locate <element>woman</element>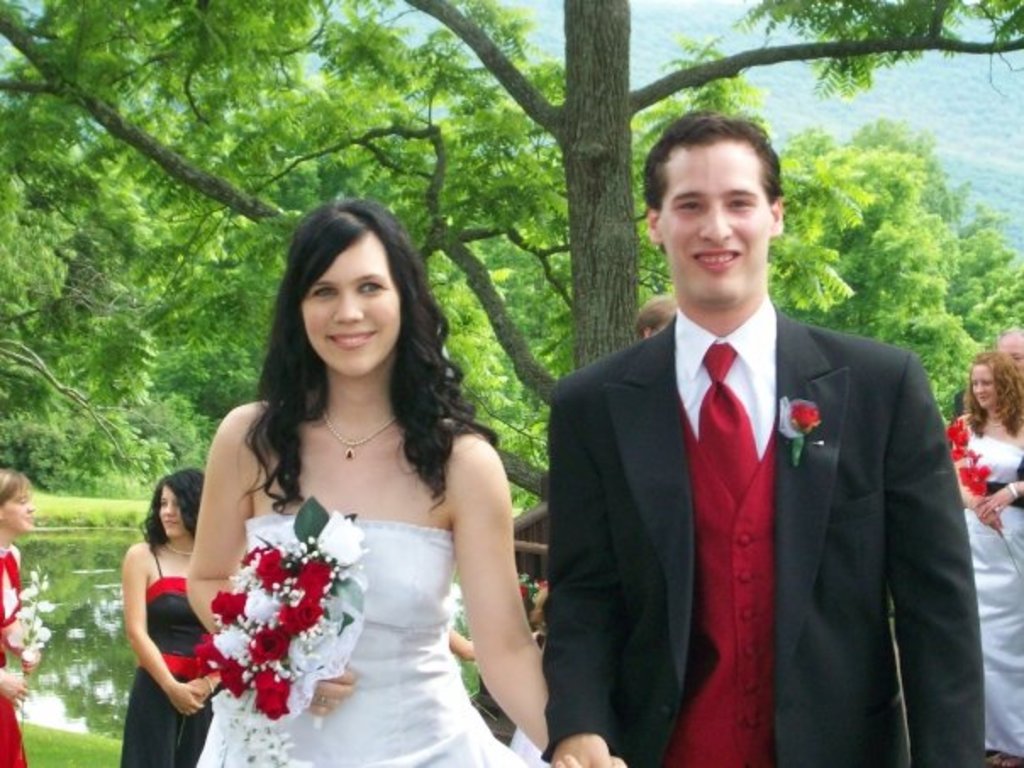
(x1=141, y1=215, x2=548, y2=767)
